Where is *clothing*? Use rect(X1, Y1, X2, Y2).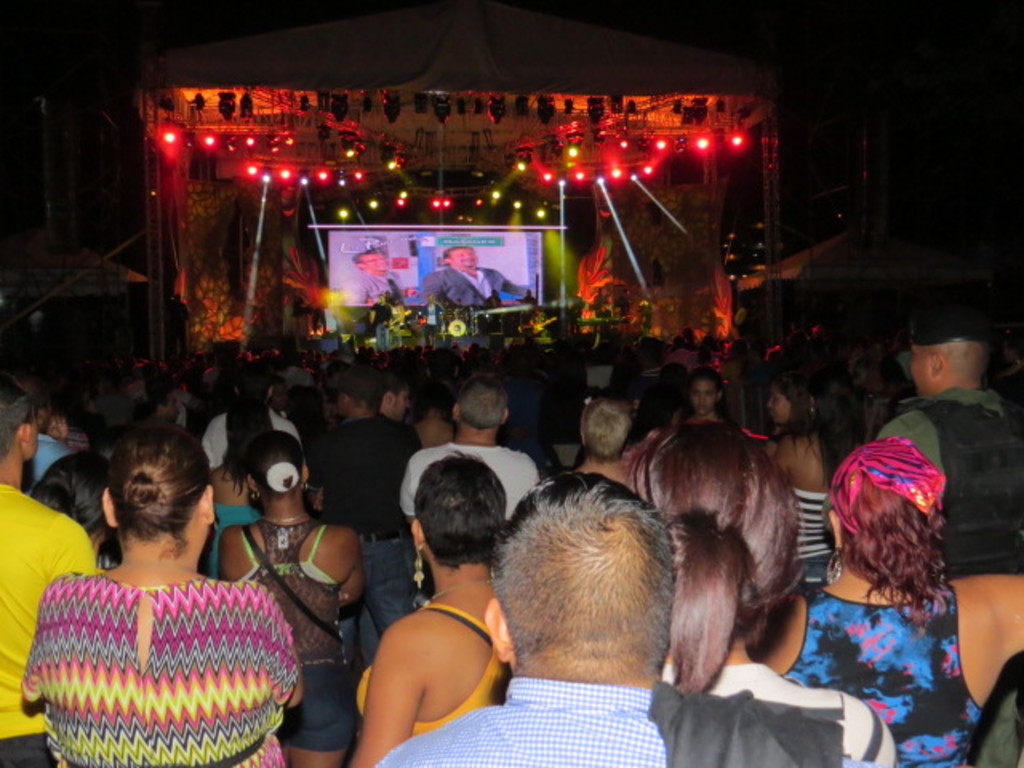
rect(402, 438, 546, 589).
